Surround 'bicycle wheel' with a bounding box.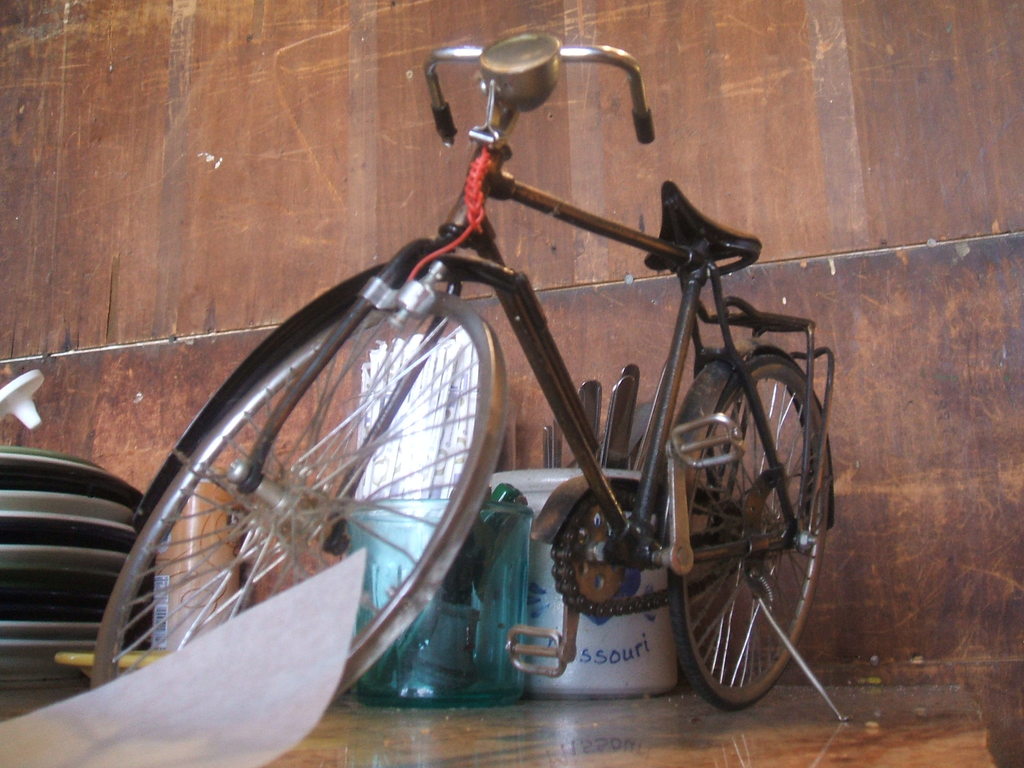
(left=666, top=347, right=831, bottom=712).
